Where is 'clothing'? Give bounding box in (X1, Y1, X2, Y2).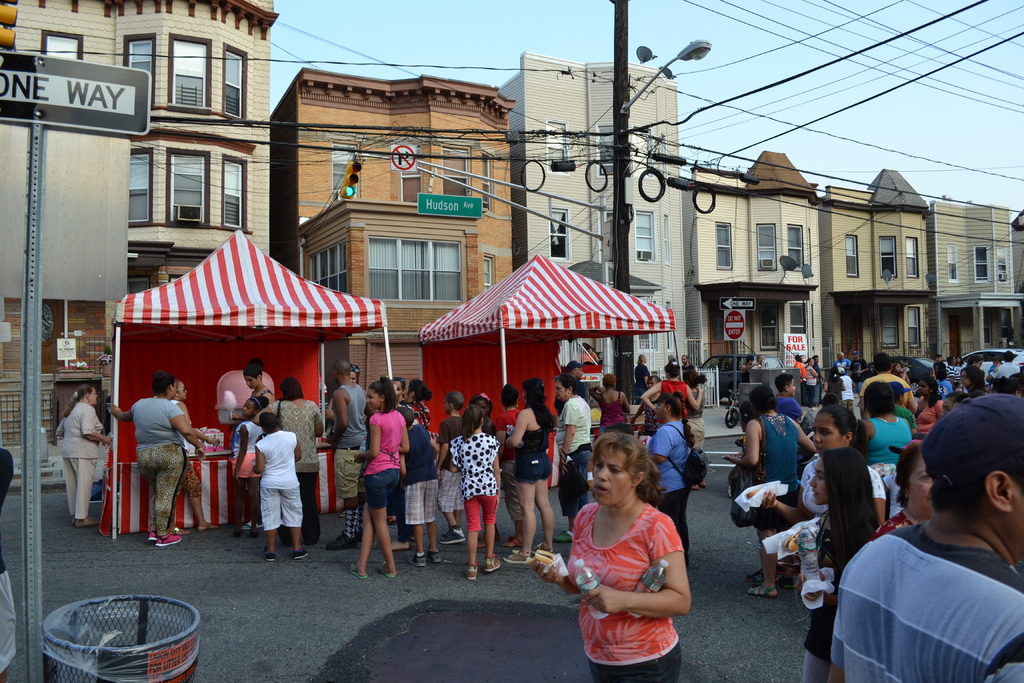
(450, 427, 505, 532).
